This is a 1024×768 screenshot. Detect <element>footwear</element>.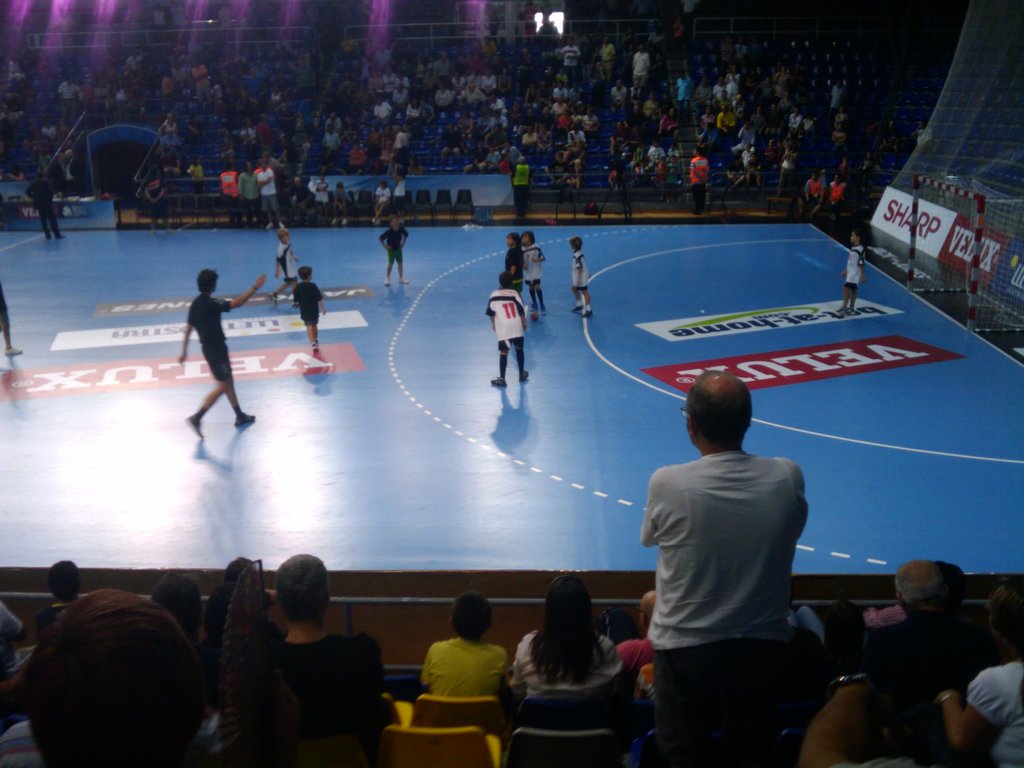
bbox=(310, 346, 323, 352).
